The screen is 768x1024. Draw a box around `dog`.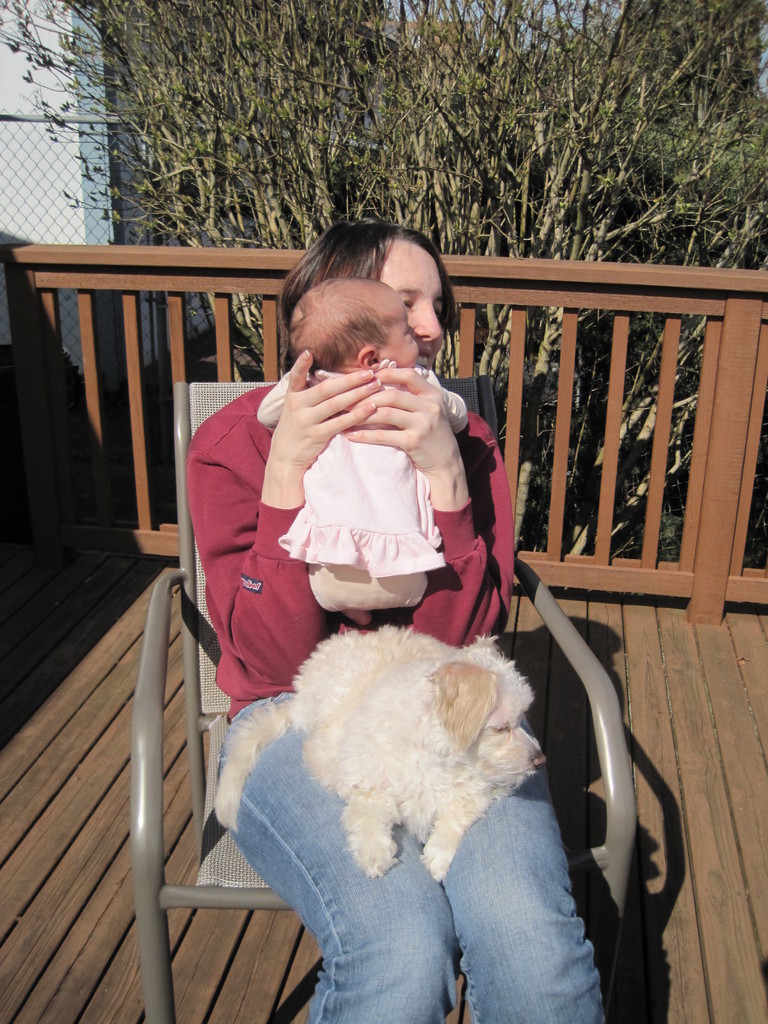
bbox=[212, 623, 548, 886].
